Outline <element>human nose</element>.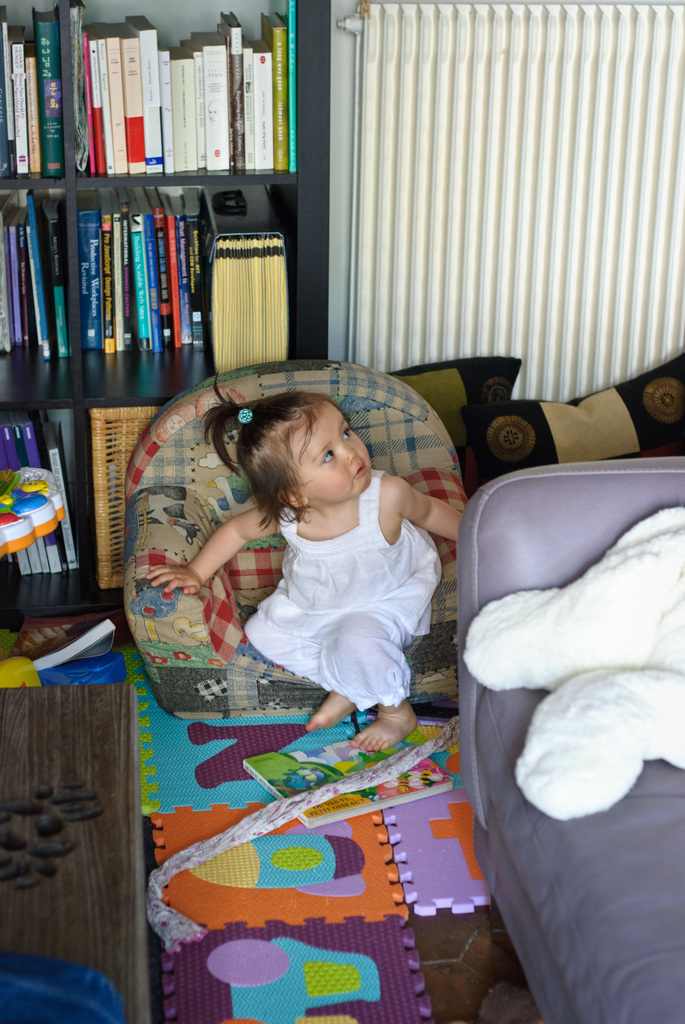
Outline: [341, 444, 358, 464].
